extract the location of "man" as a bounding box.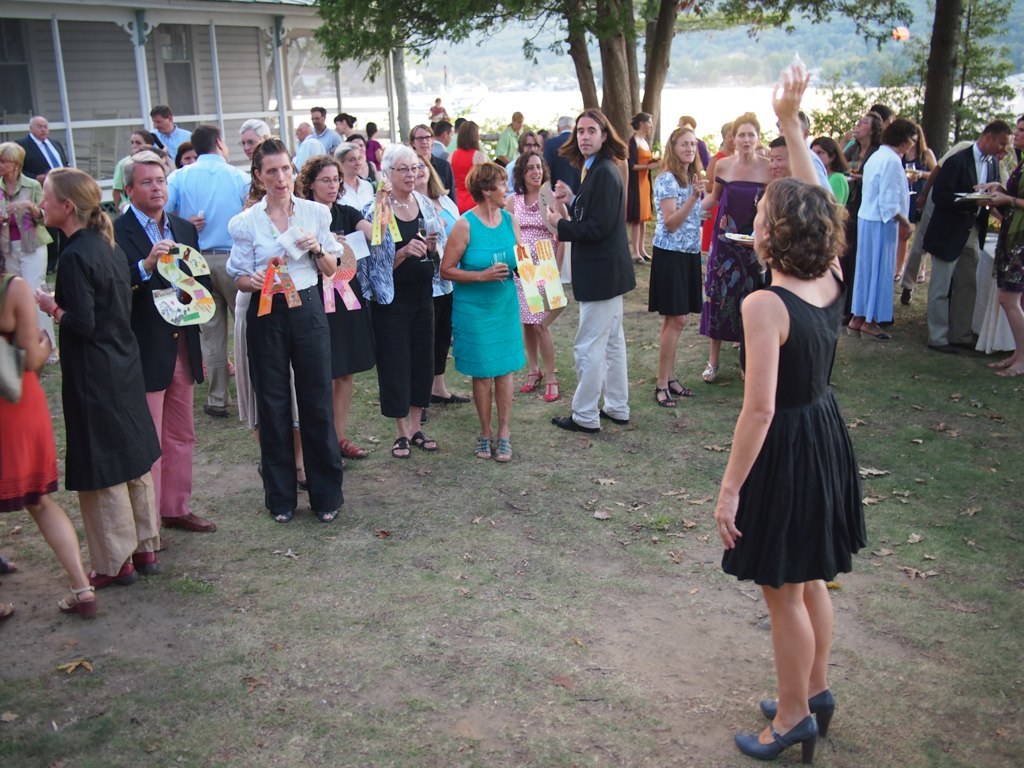
(148,104,190,164).
